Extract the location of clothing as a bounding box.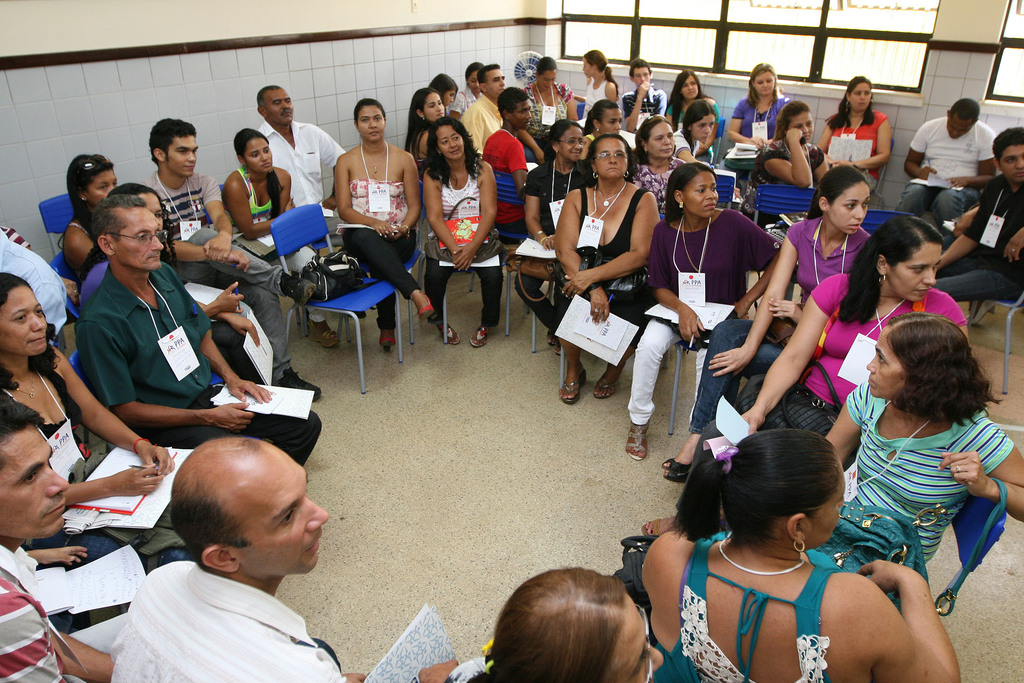
(413, 122, 436, 159).
